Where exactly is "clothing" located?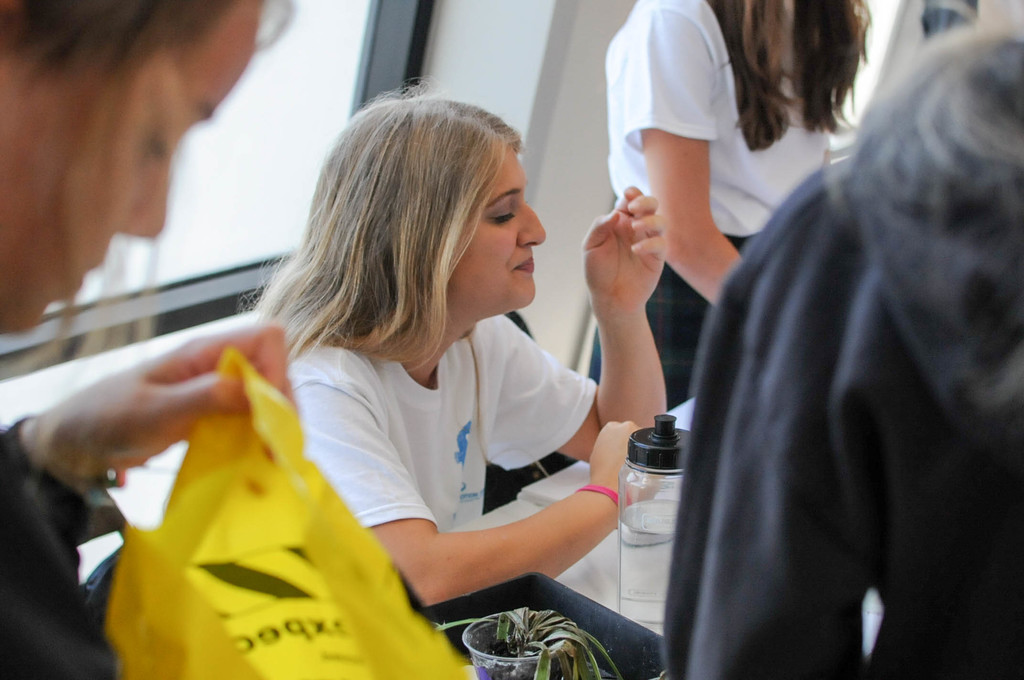
Its bounding box is 655,147,1023,679.
